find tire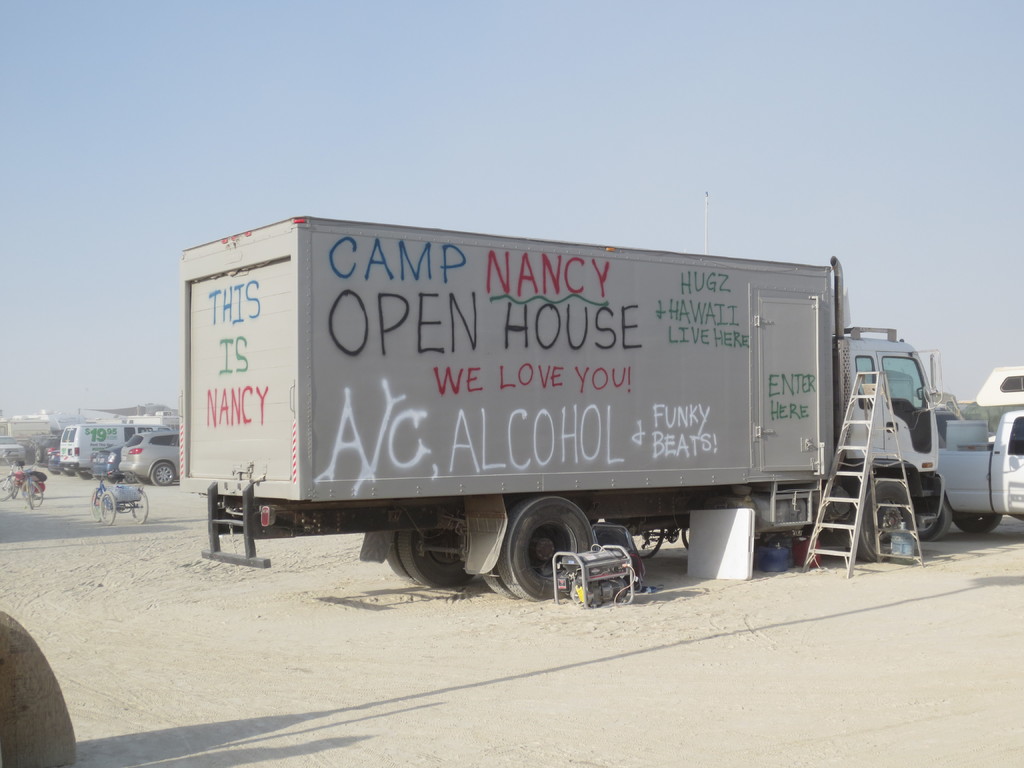
(left=20, top=478, right=44, bottom=506)
